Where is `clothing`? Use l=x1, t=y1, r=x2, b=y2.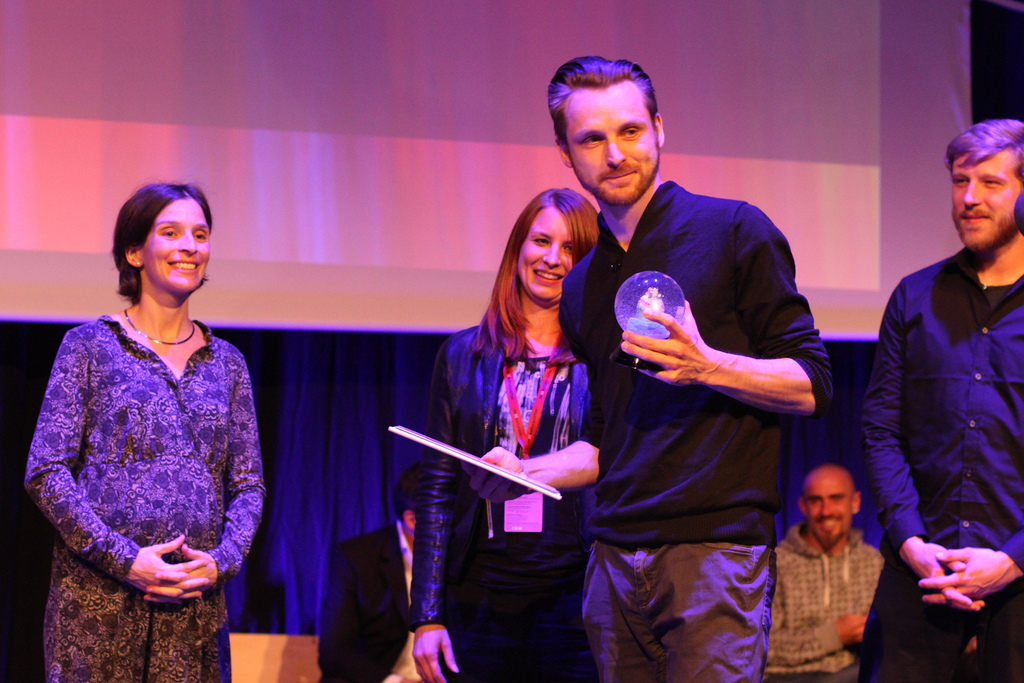
l=10, t=308, r=250, b=682.
